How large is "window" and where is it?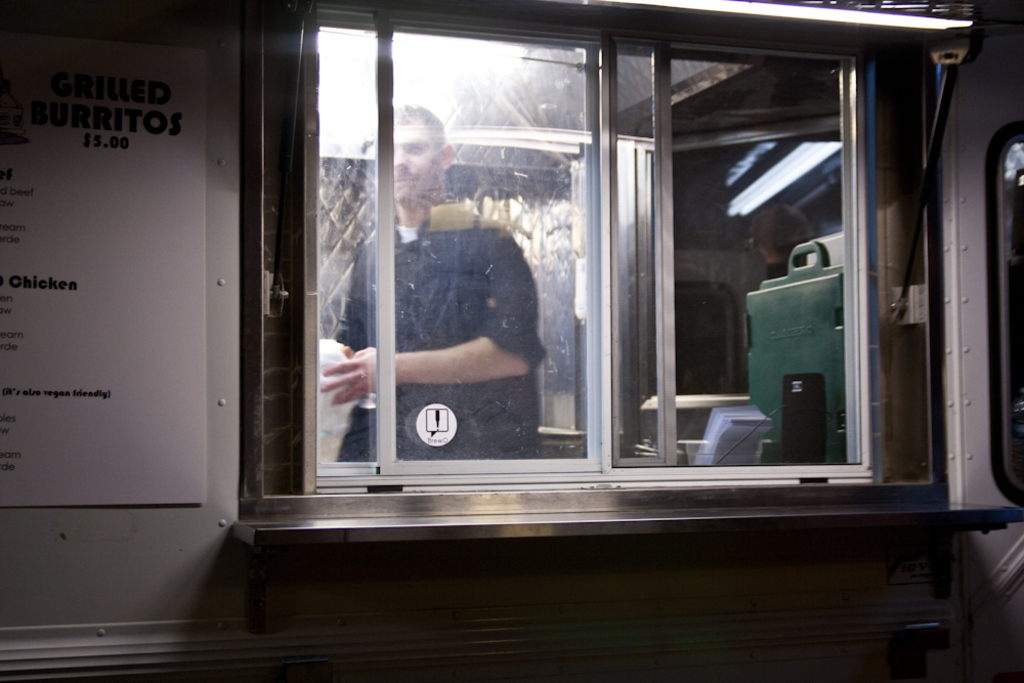
Bounding box: Rect(176, 15, 1023, 554).
